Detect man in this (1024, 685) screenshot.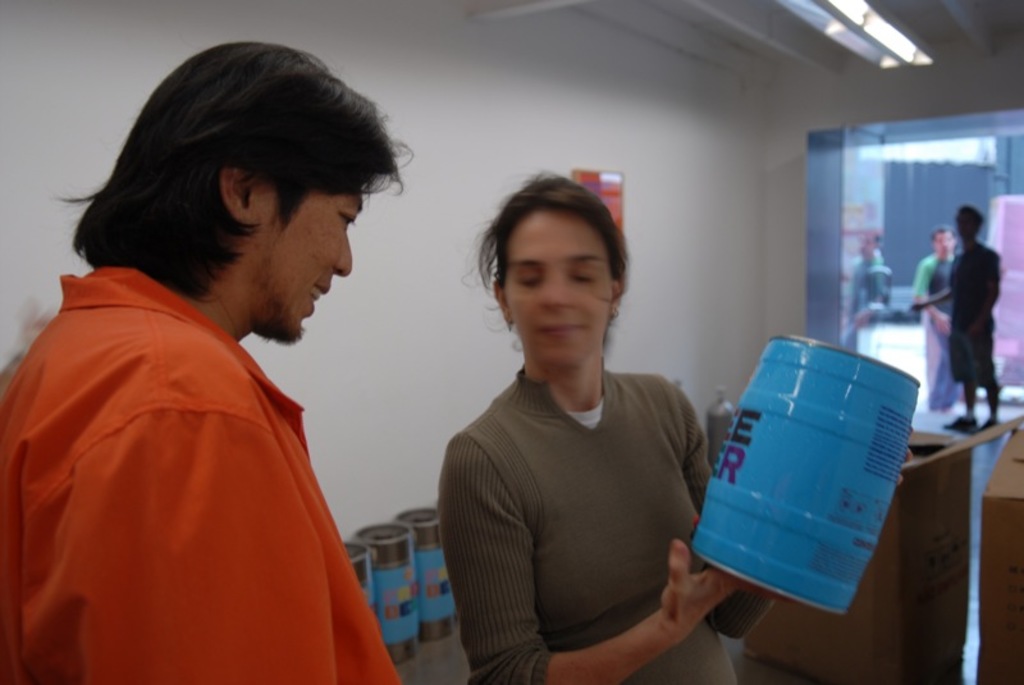
Detection: bbox(9, 42, 431, 676).
